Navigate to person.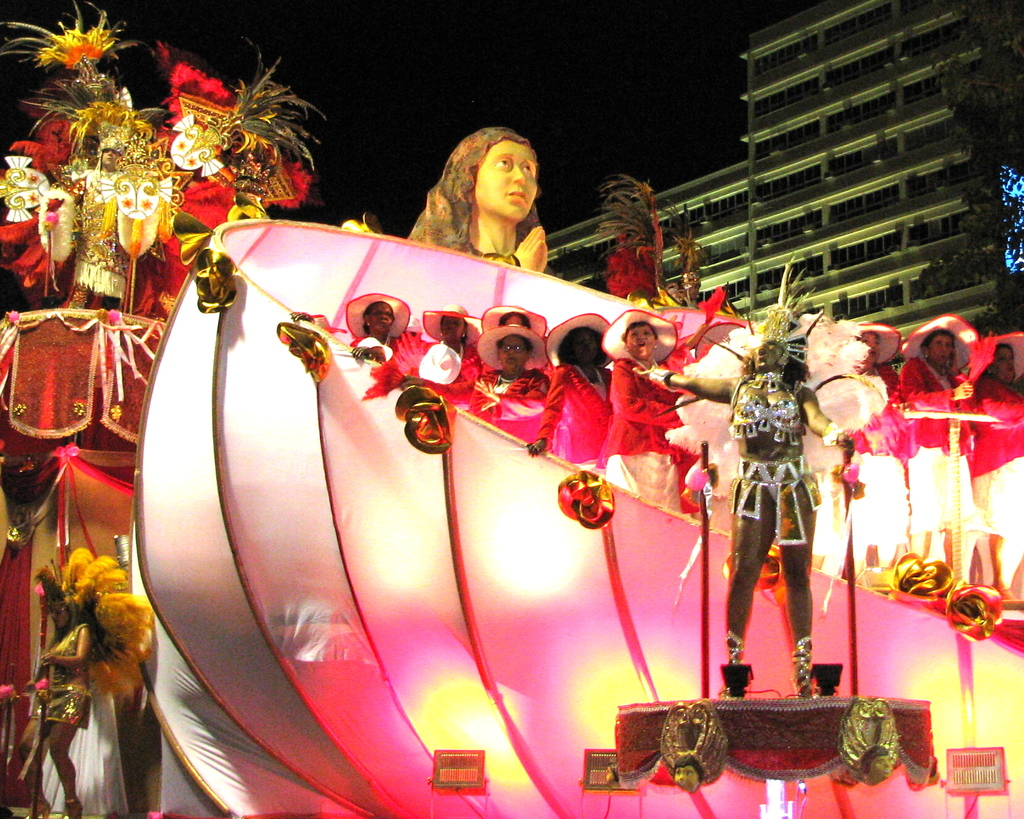
Navigation target: rect(545, 315, 639, 491).
